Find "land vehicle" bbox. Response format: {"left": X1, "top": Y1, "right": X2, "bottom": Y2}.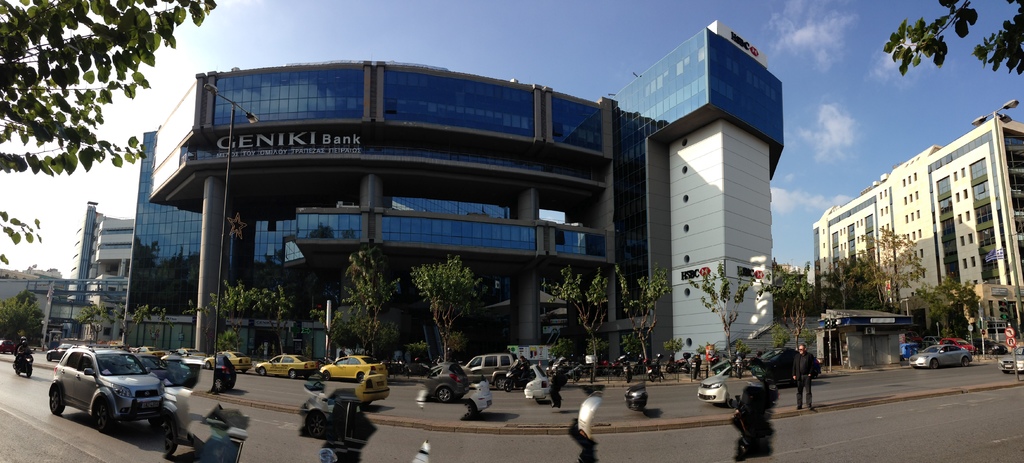
{"left": 668, "top": 355, "right": 686, "bottom": 370}.
